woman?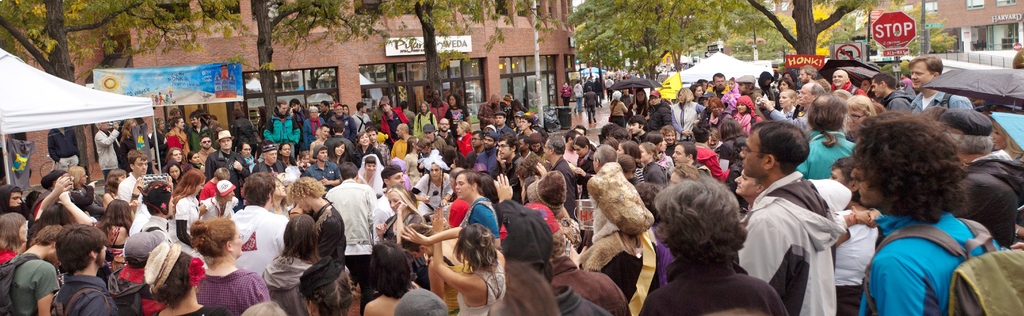
[668, 85, 705, 138]
